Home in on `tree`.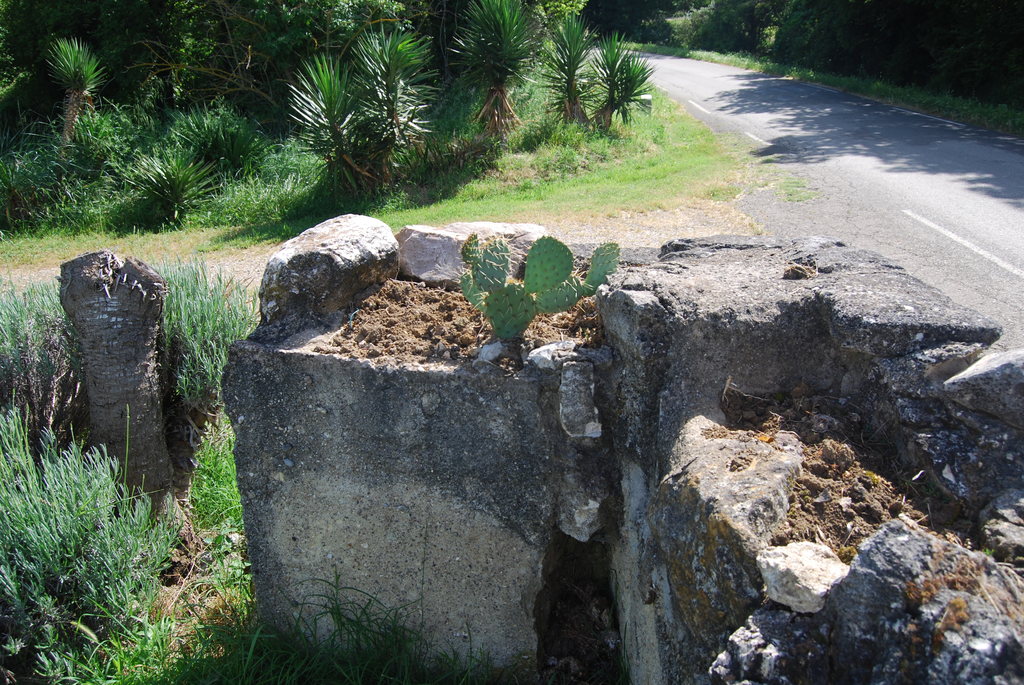
Homed in at (x1=591, y1=35, x2=654, y2=134).
